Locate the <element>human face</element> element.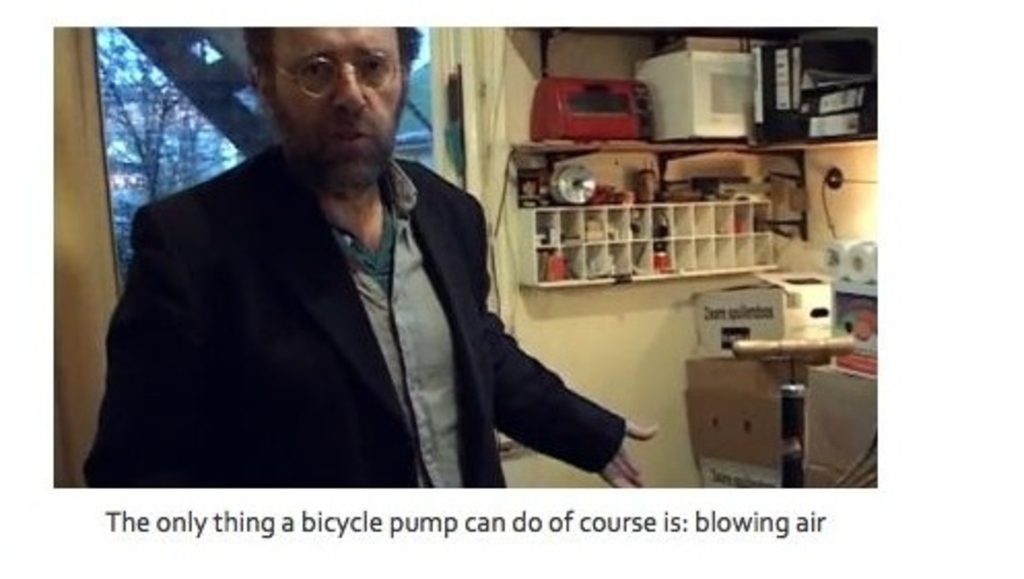
Element bbox: [272,27,404,185].
